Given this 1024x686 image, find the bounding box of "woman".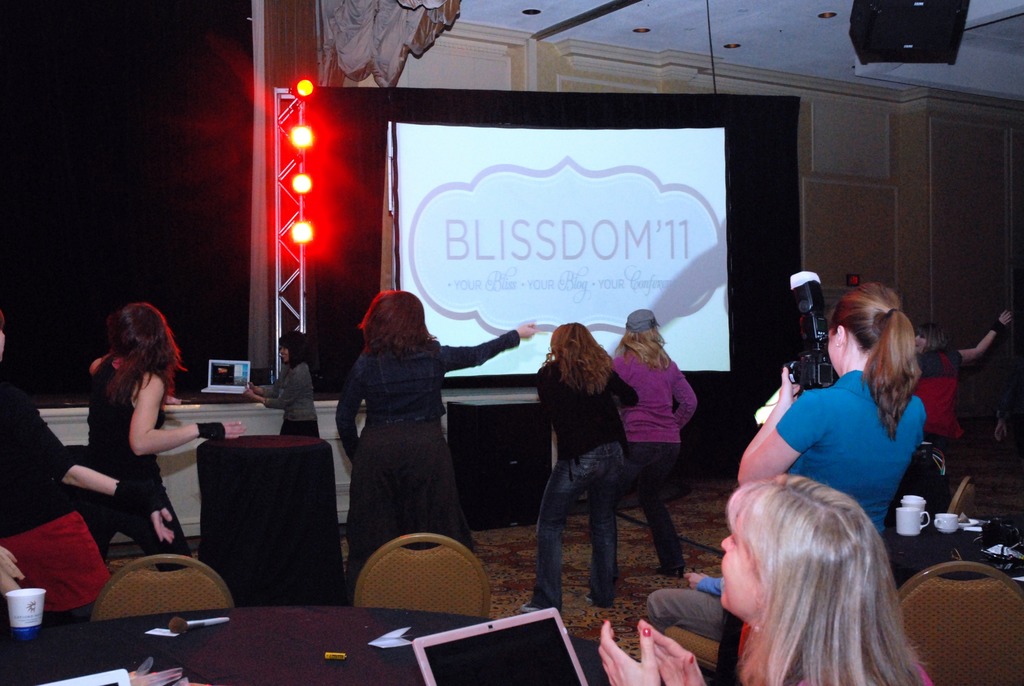
select_region(766, 281, 957, 560).
